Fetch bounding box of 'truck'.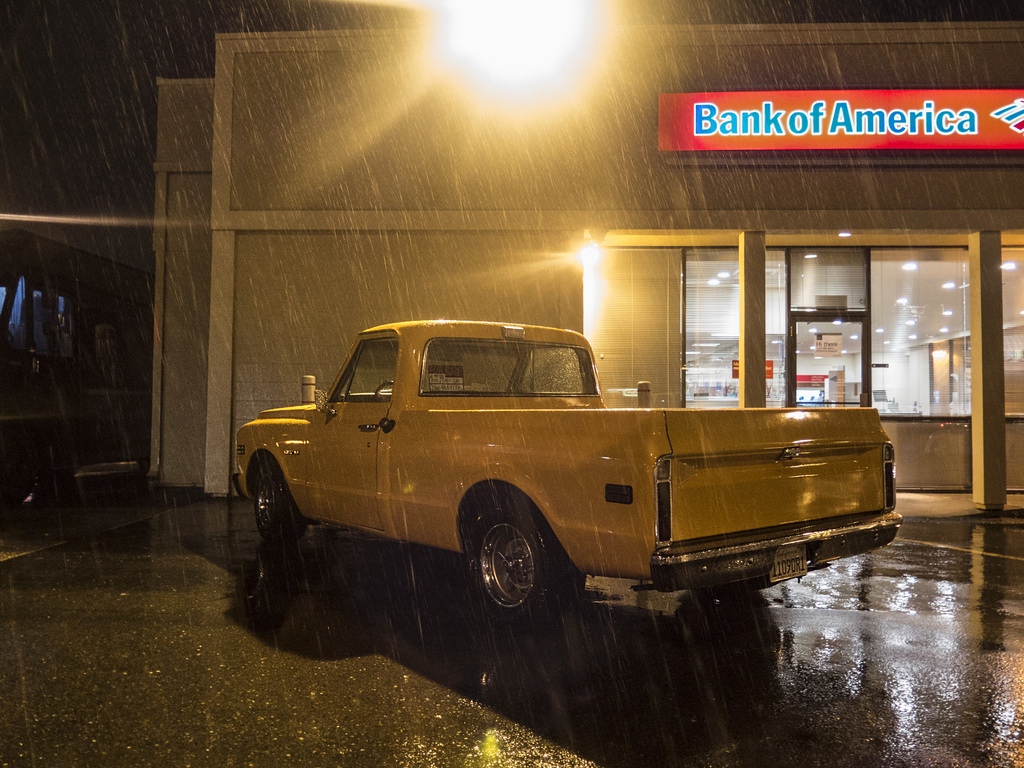
Bbox: <bbox>217, 330, 908, 645</bbox>.
